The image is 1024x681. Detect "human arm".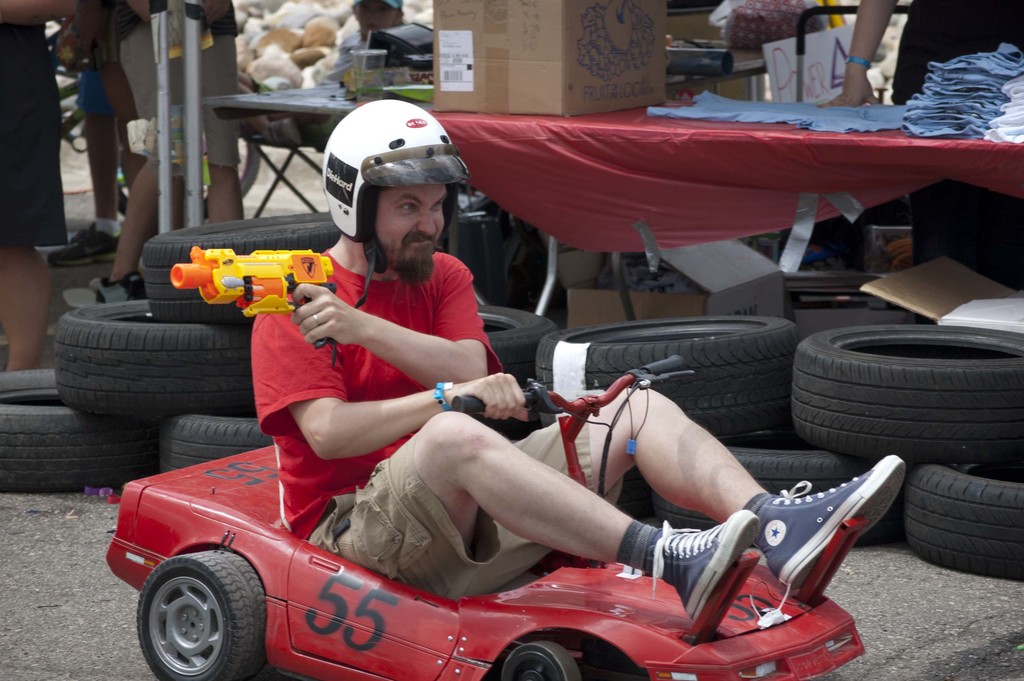
Detection: {"x1": 814, "y1": 0, "x2": 885, "y2": 111}.
